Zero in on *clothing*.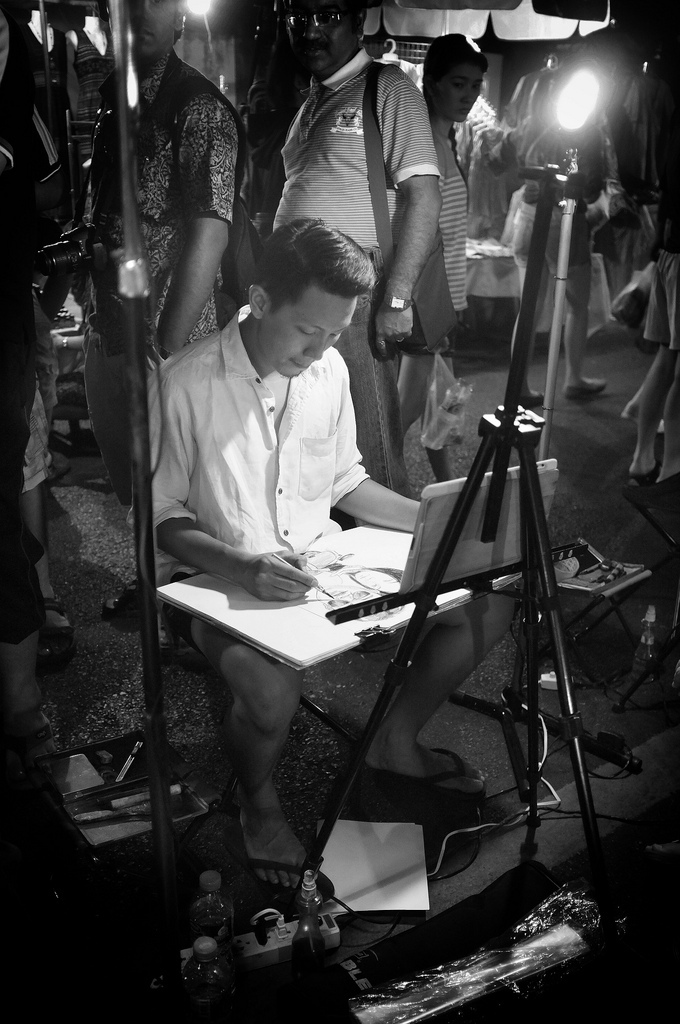
Zeroed in: pyautogui.locateOnScreen(419, 118, 460, 340).
